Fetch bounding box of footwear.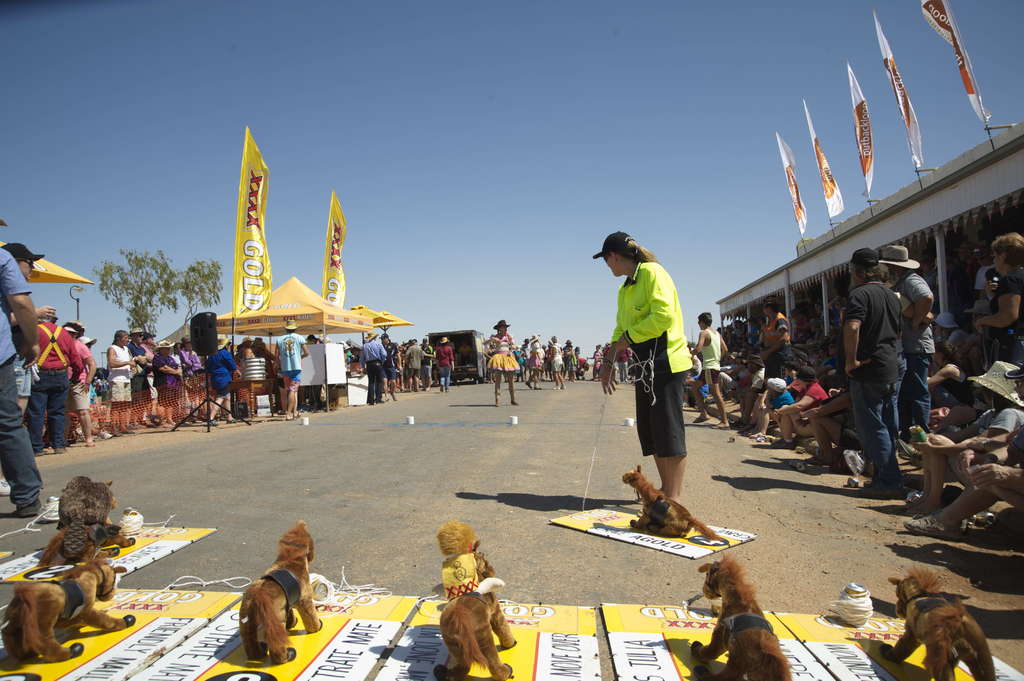
Bbox: [17, 497, 38, 518].
